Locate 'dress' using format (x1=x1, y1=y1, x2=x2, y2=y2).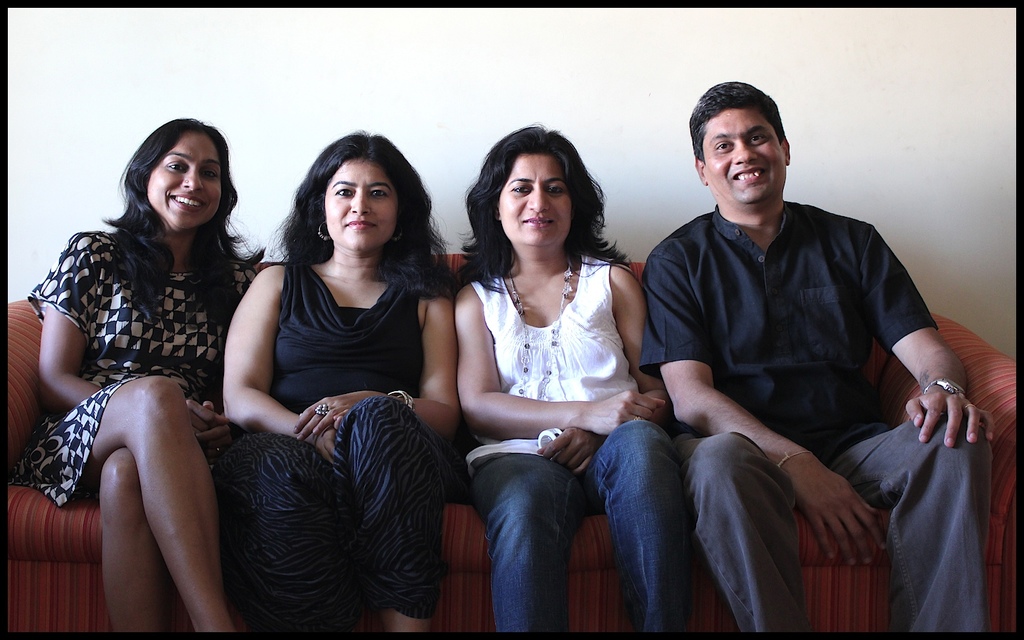
(x1=25, y1=232, x2=259, y2=508).
